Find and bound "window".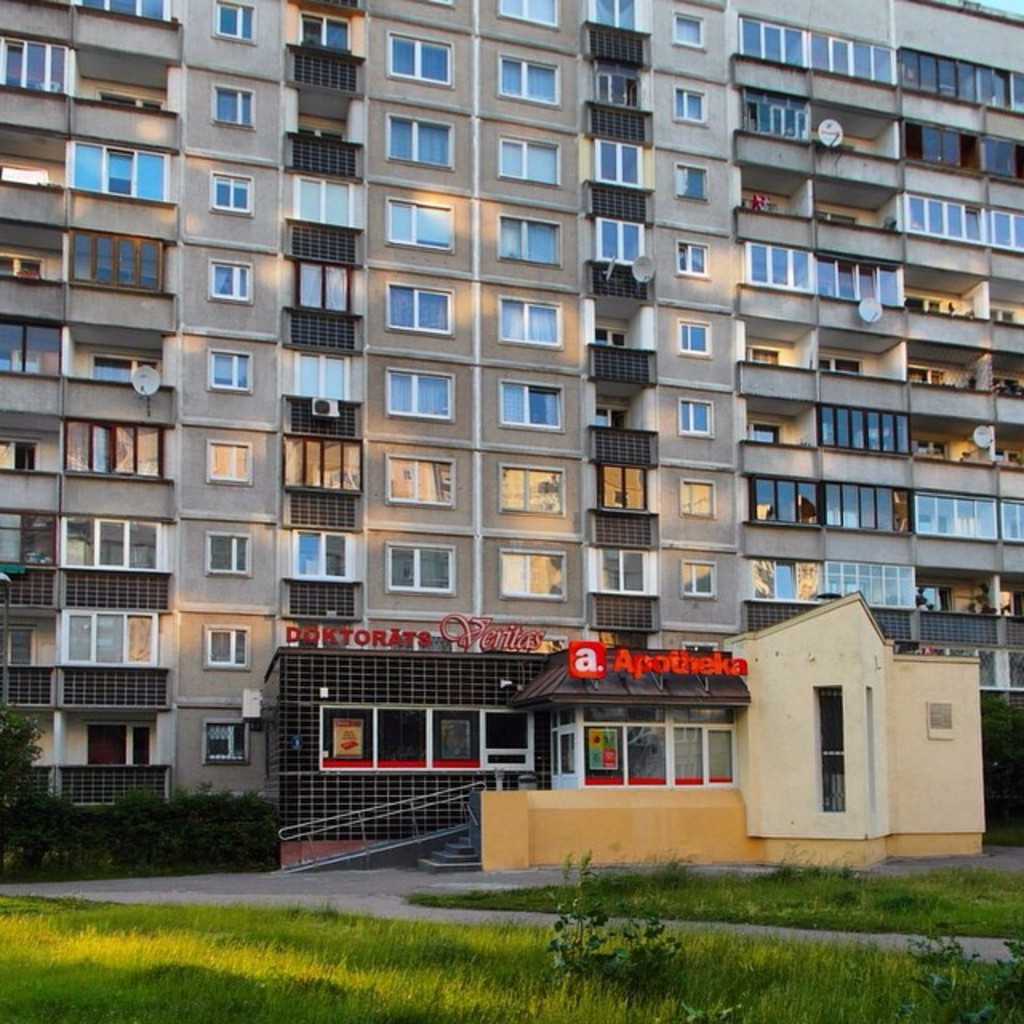
Bound: bbox(483, 462, 557, 522).
